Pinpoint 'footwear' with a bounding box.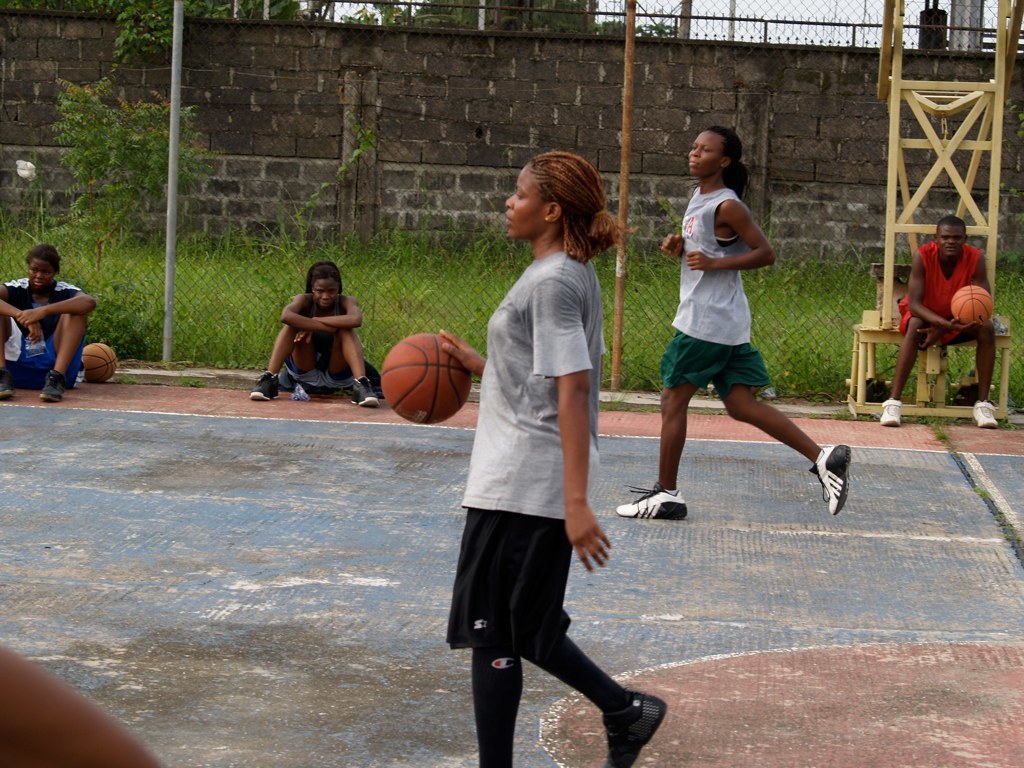
(left=879, top=399, right=901, bottom=426).
